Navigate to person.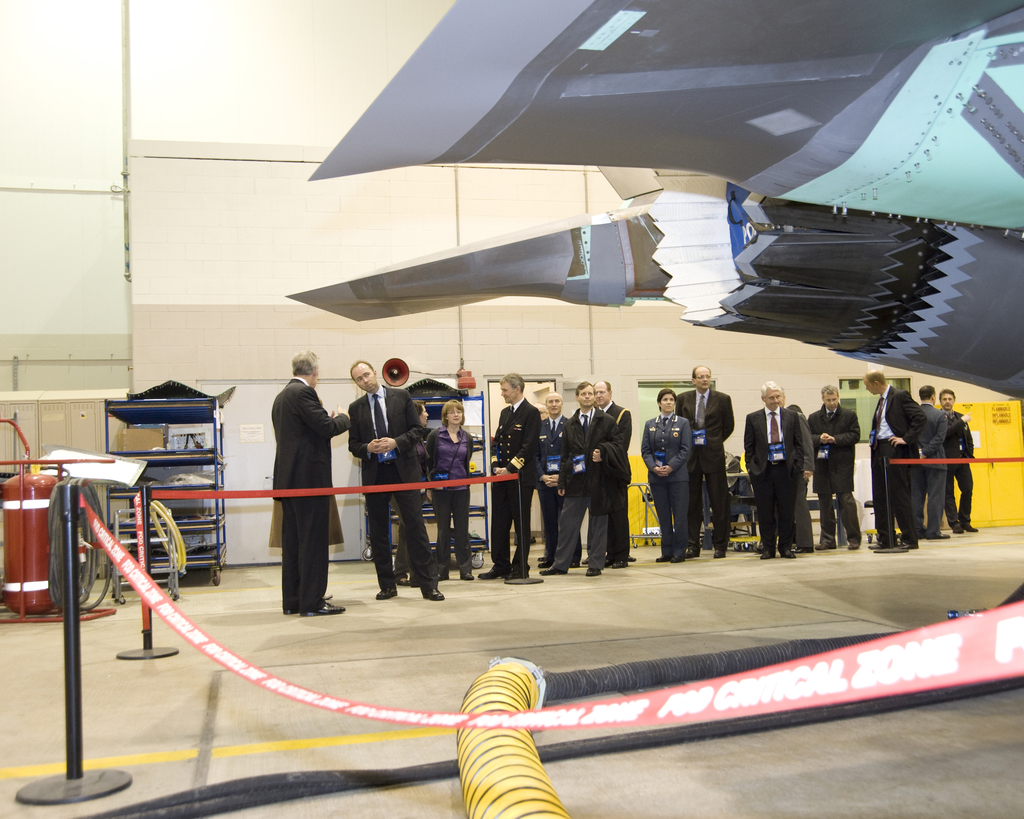
Navigation target: region(536, 384, 571, 566).
